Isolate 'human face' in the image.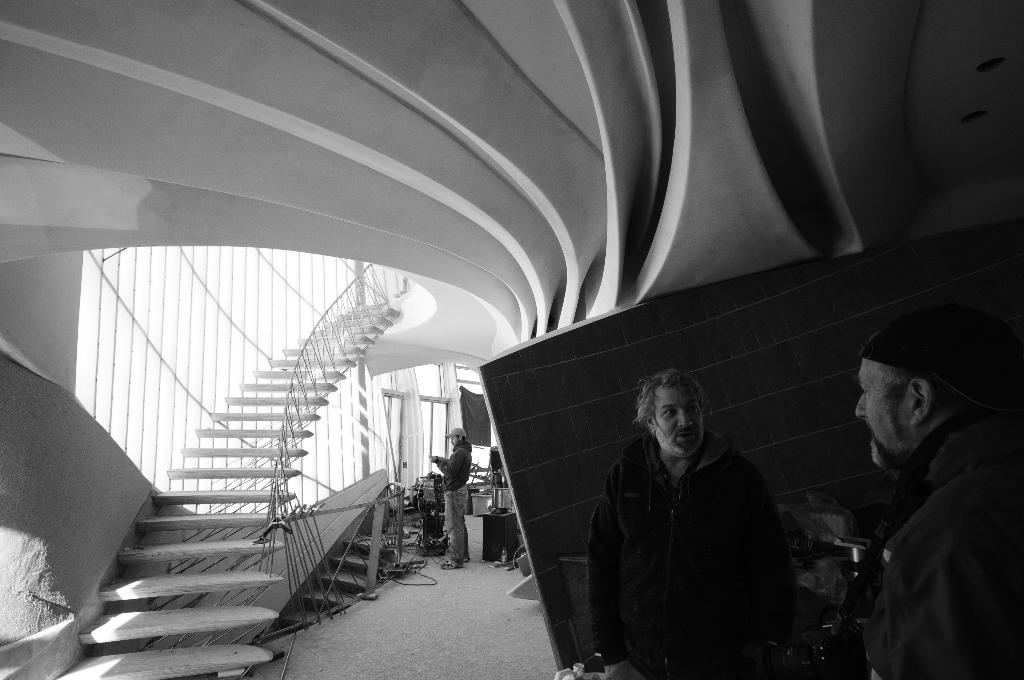
Isolated region: 652:386:700:461.
